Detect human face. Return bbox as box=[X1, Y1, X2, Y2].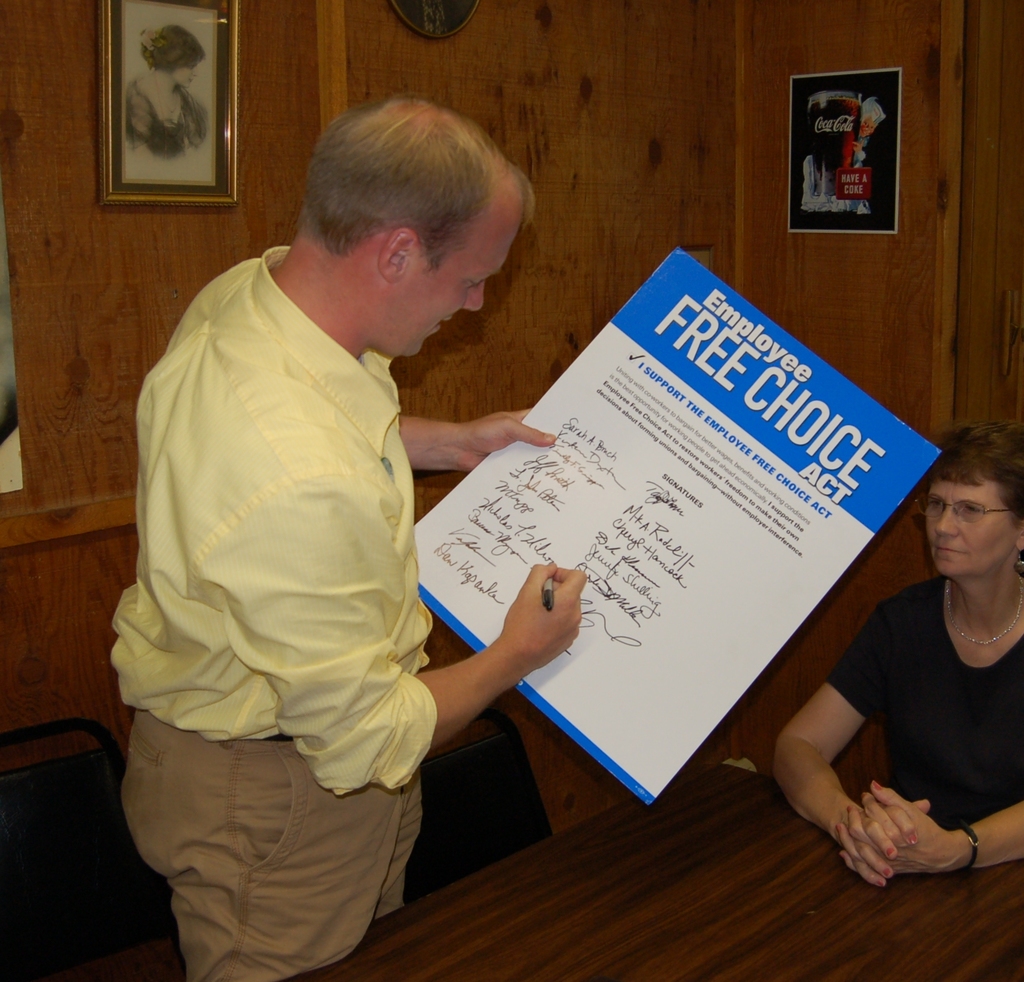
box=[395, 211, 524, 353].
